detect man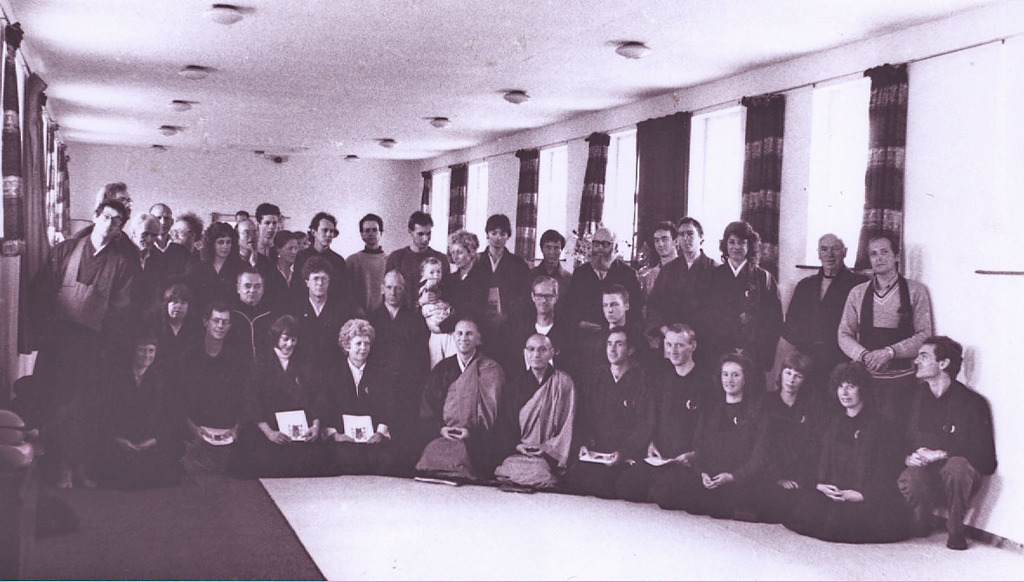
region(96, 184, 129, 225)
